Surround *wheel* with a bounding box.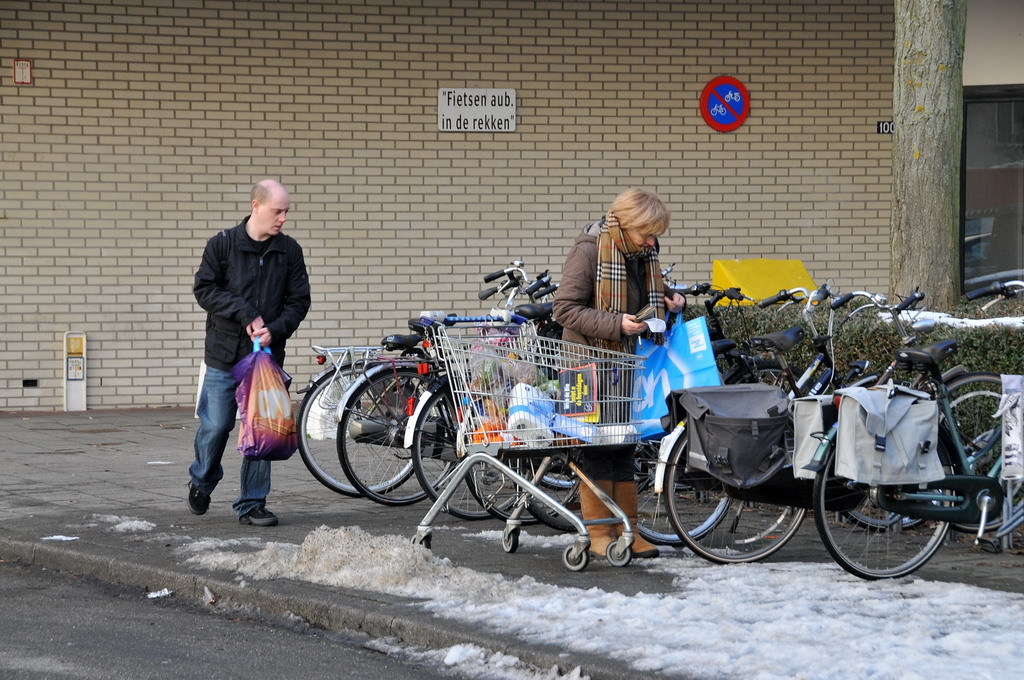
409, 381, 518, 521.
